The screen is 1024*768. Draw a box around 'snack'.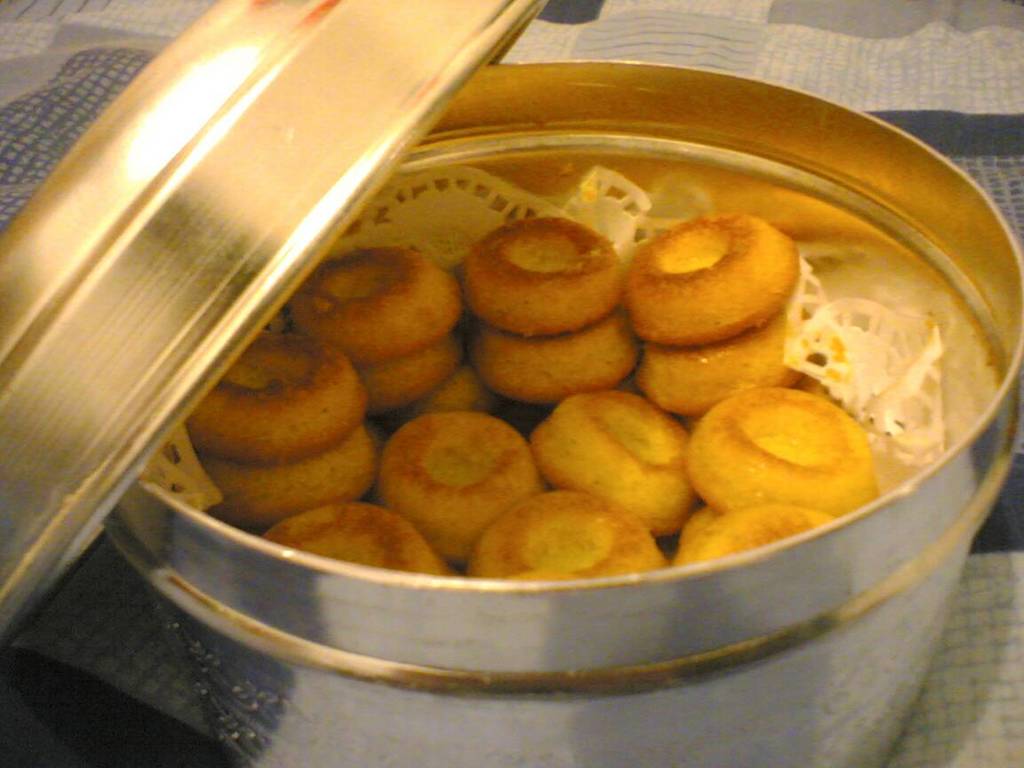
(457, 211, 626, 338).
